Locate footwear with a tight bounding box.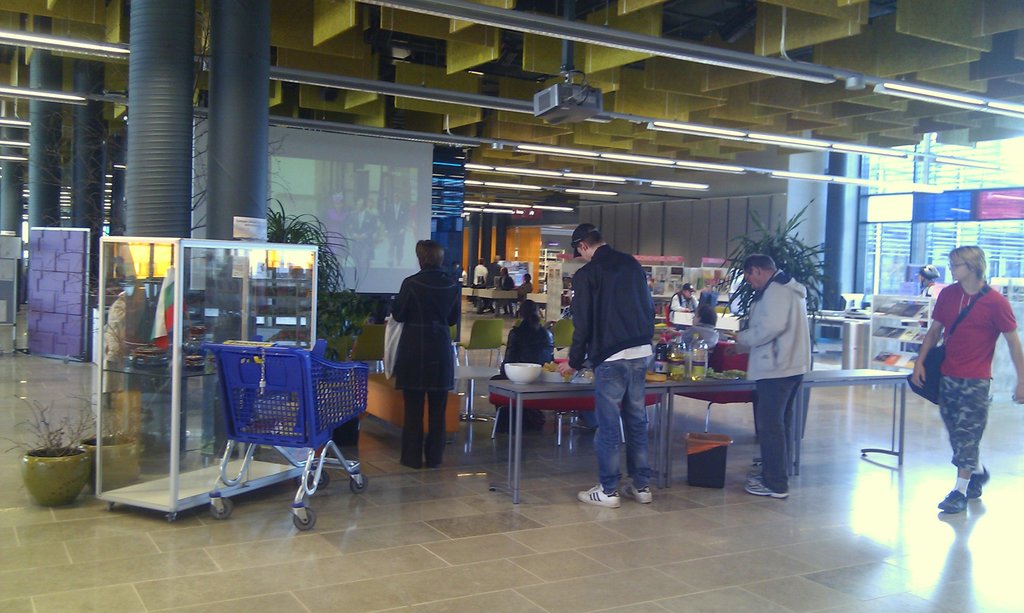
locate(570, 480, 619, 509).
